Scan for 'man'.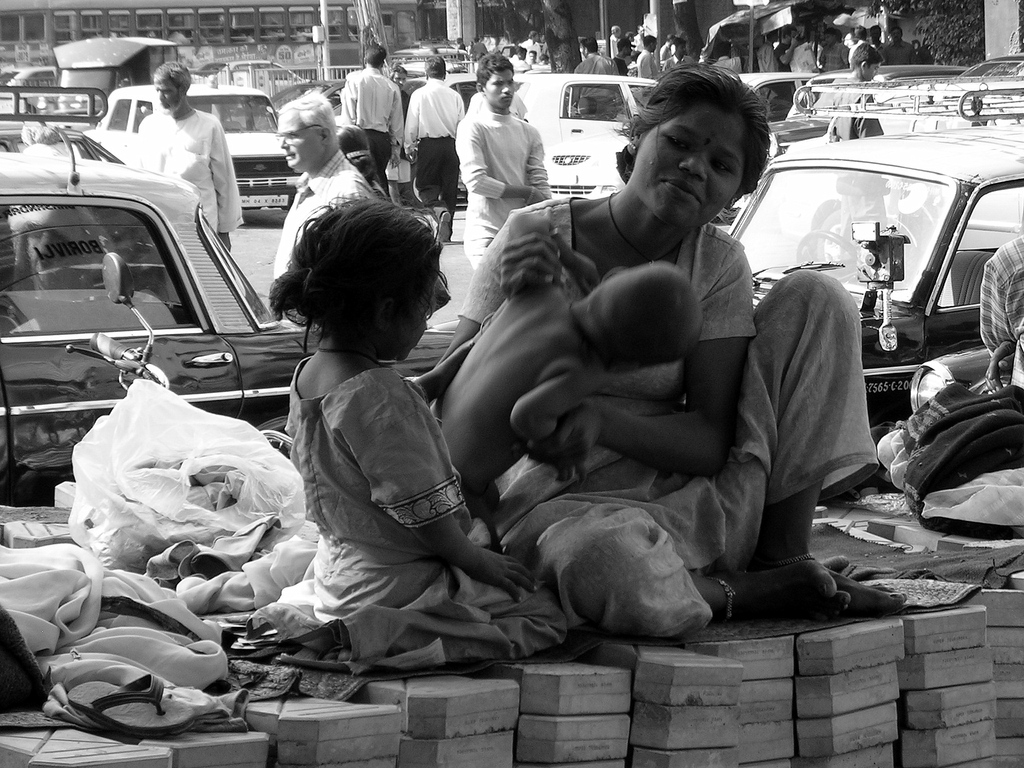
Scan result: left=572, top=35, right=623, bottom=79.
